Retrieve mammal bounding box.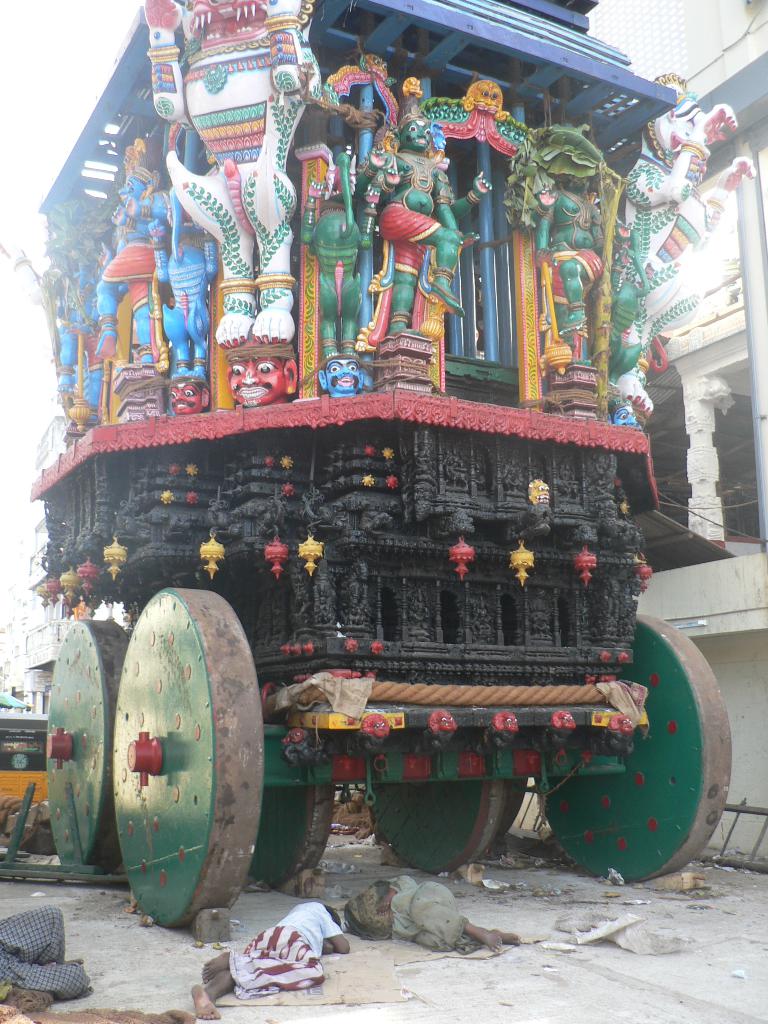
Bounding box: bbox=(540, 161, 636, 331).
